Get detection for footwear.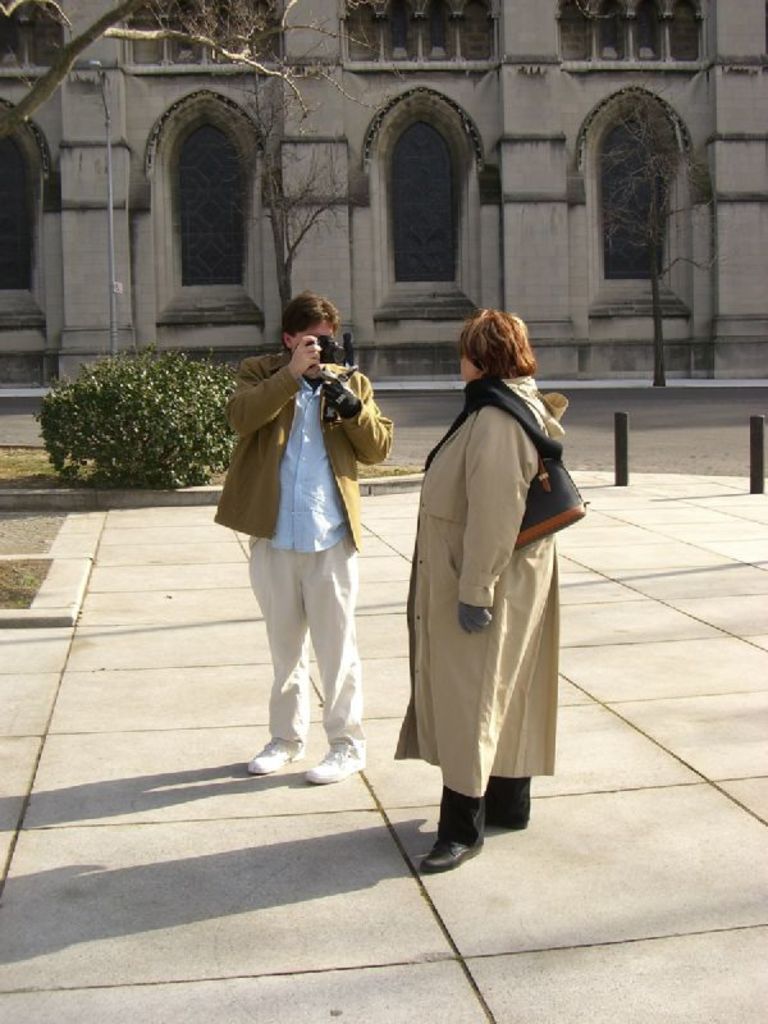
Detection: [x1=302, y1=741, x2=362, y2=787].
